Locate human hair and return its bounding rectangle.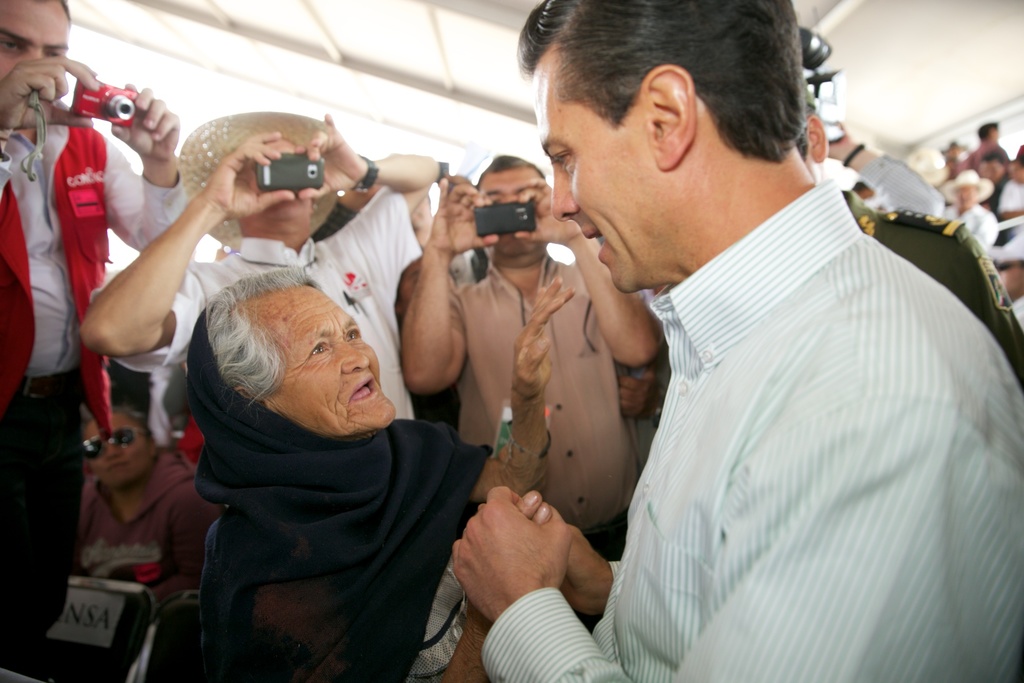
{"left": 851, "top": 181, "right": 868, "bottom": 191}.
